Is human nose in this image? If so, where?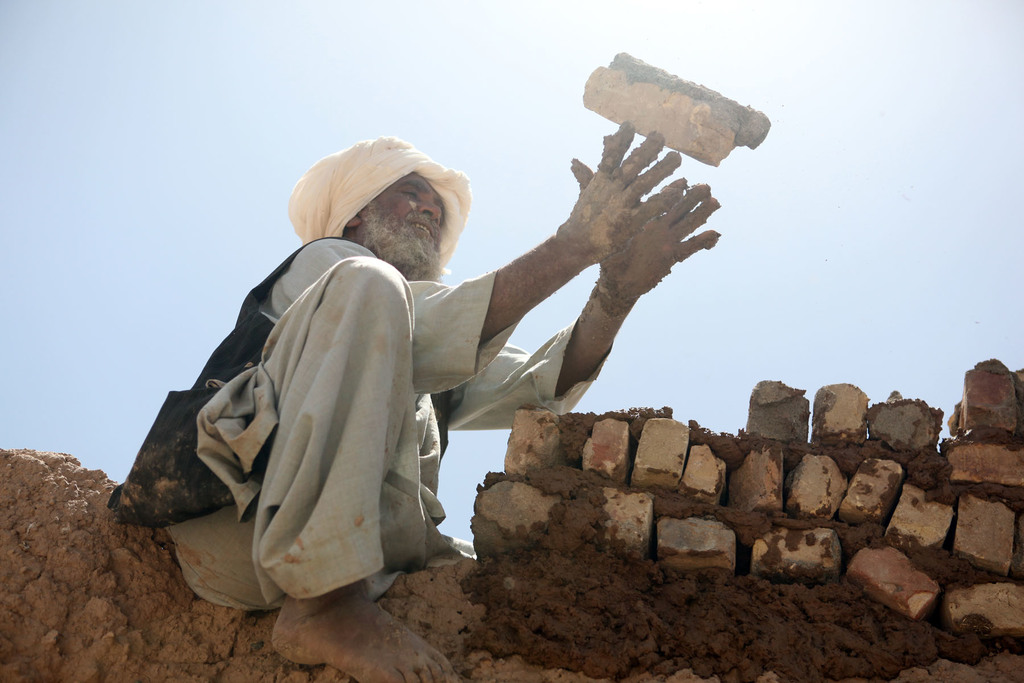
Yes, at 419 197 441 227.
